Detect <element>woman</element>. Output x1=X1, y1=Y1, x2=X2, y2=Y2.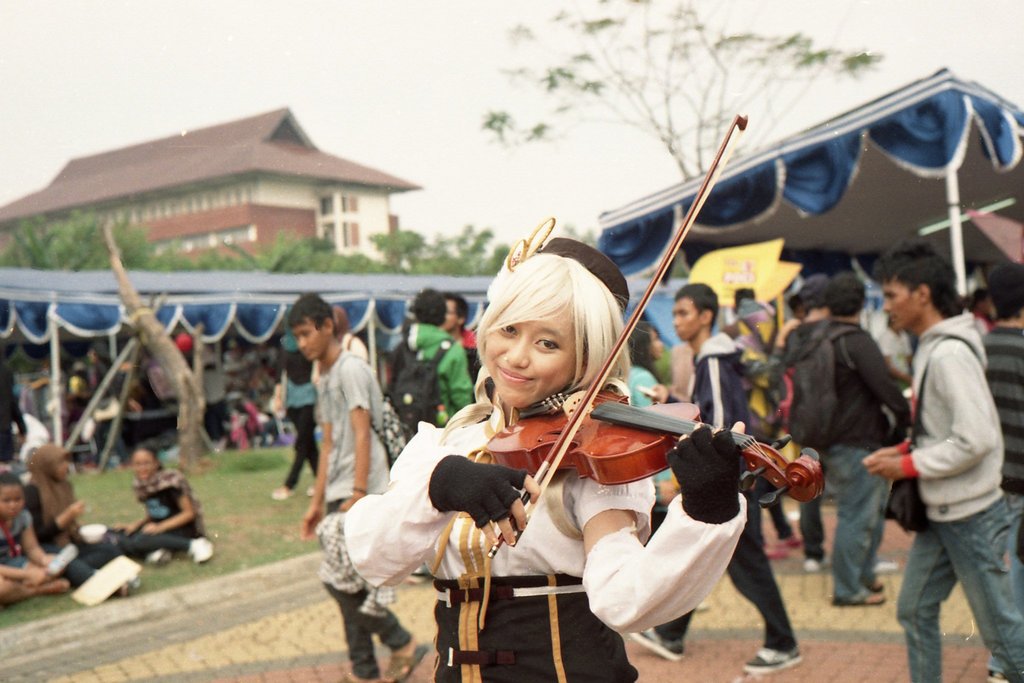
x1=33, y1=345, x2=72, y2=445.
